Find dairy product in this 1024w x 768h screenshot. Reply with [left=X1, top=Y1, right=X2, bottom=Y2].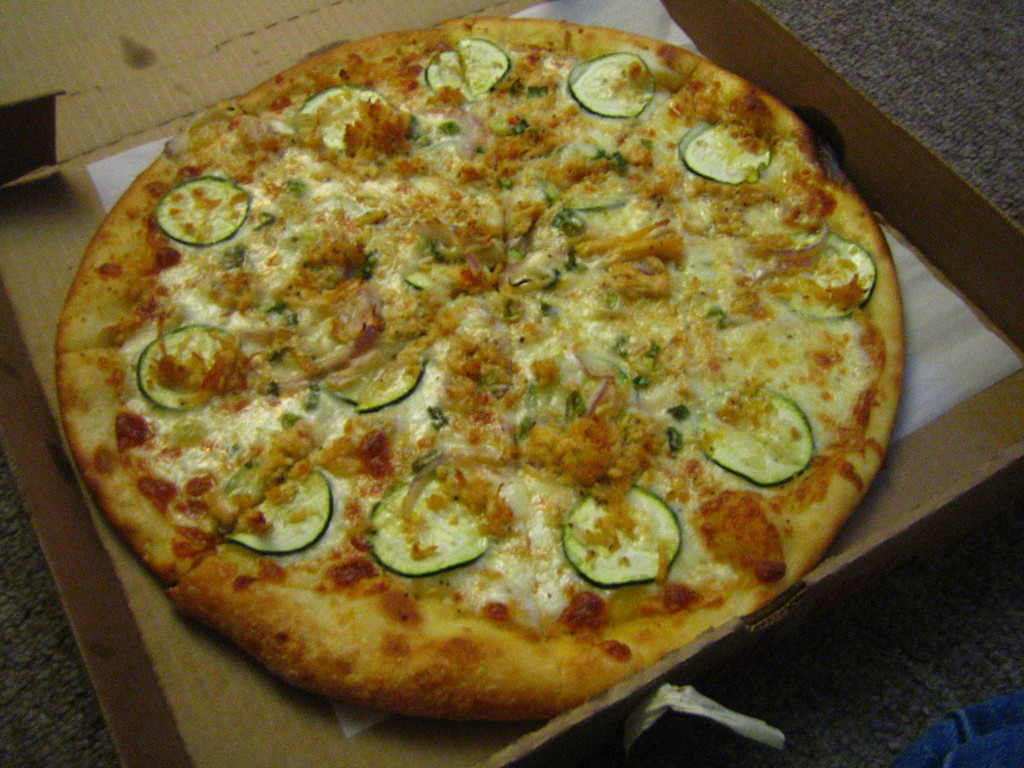
[left=122, top=56, right=875, bottom=624].
